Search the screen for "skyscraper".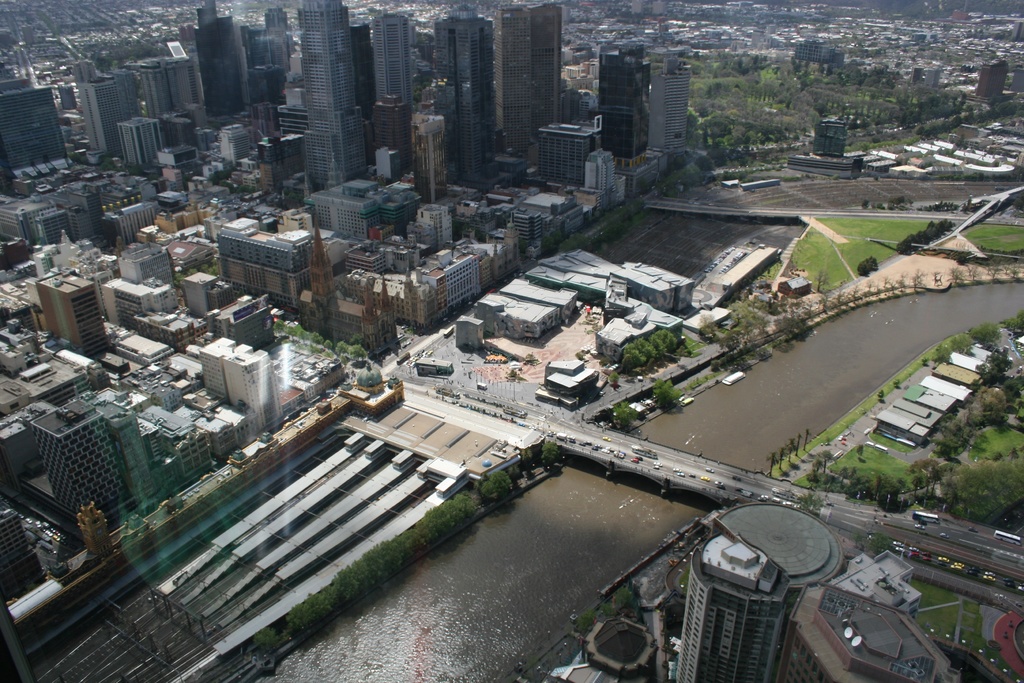
Found at region(78, 73, 133, 161).
